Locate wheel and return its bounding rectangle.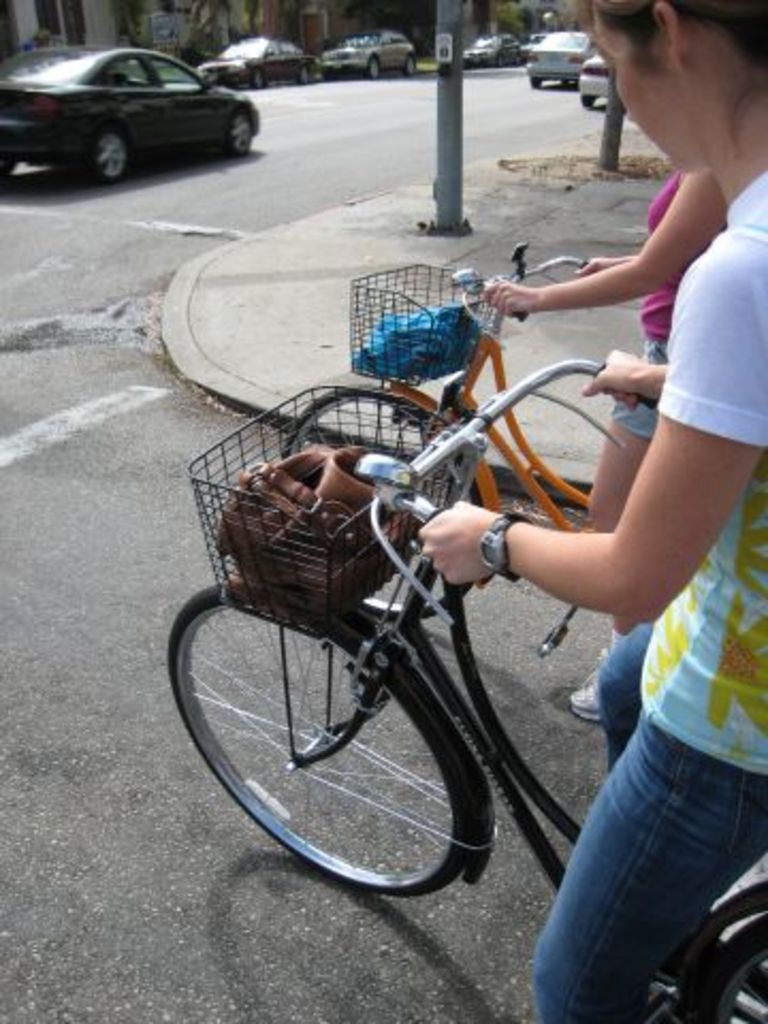
[x1=499, y1=60, x2=501, y2=66].
